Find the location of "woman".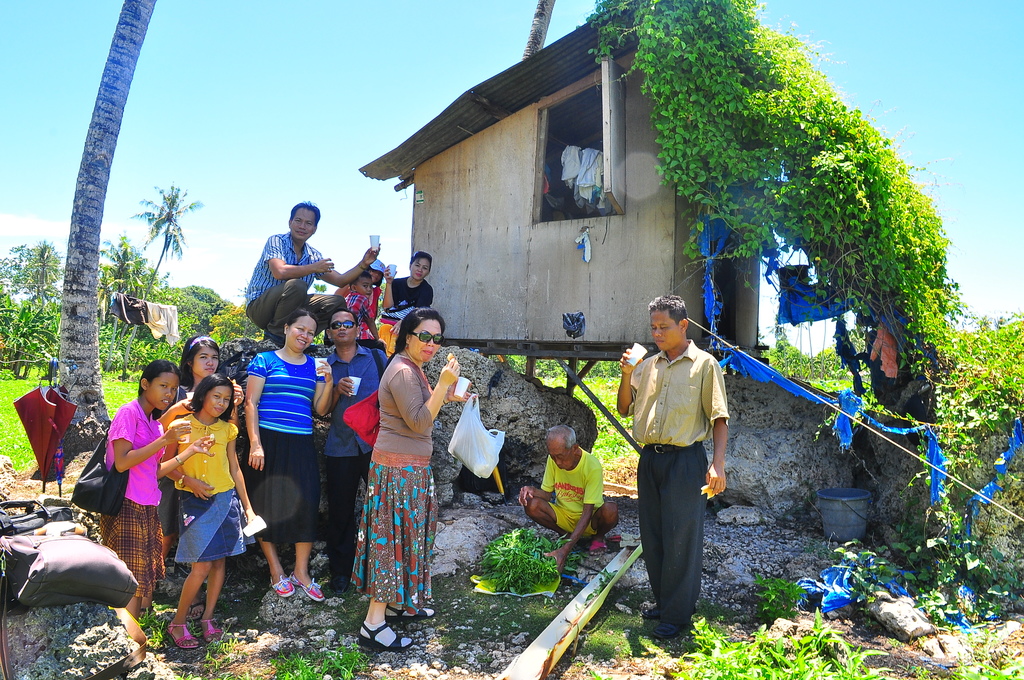
Location: [x1=241, y1=310, x2=335, y2=599].
